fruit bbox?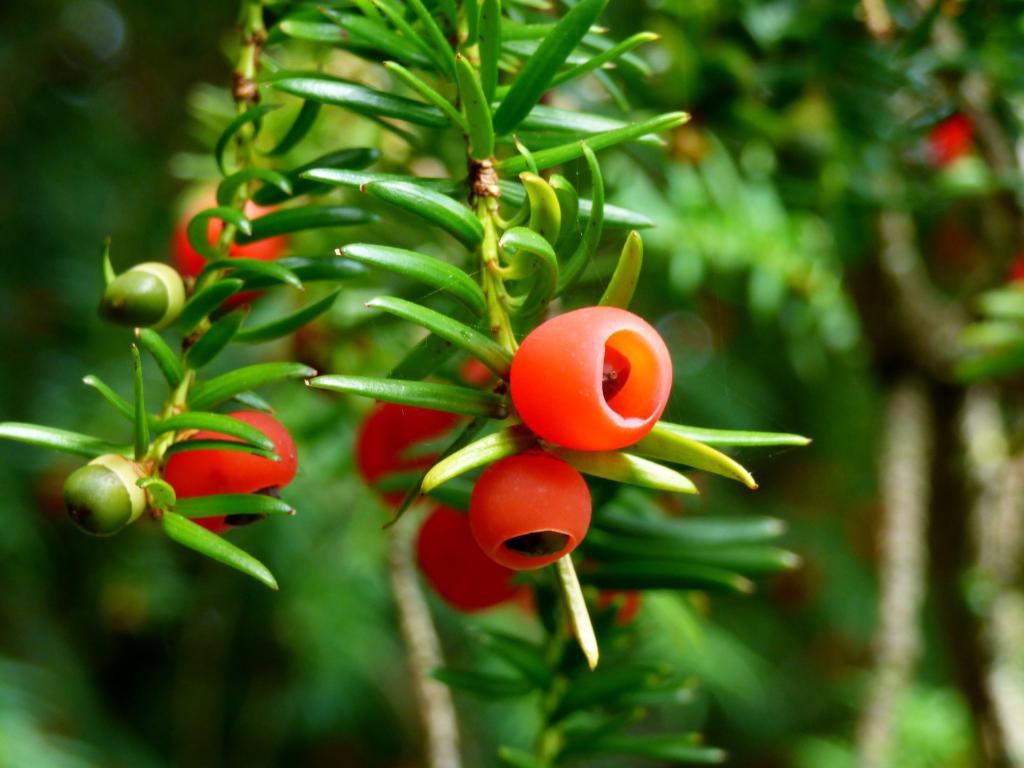
<box>163,410,300,538</box>
